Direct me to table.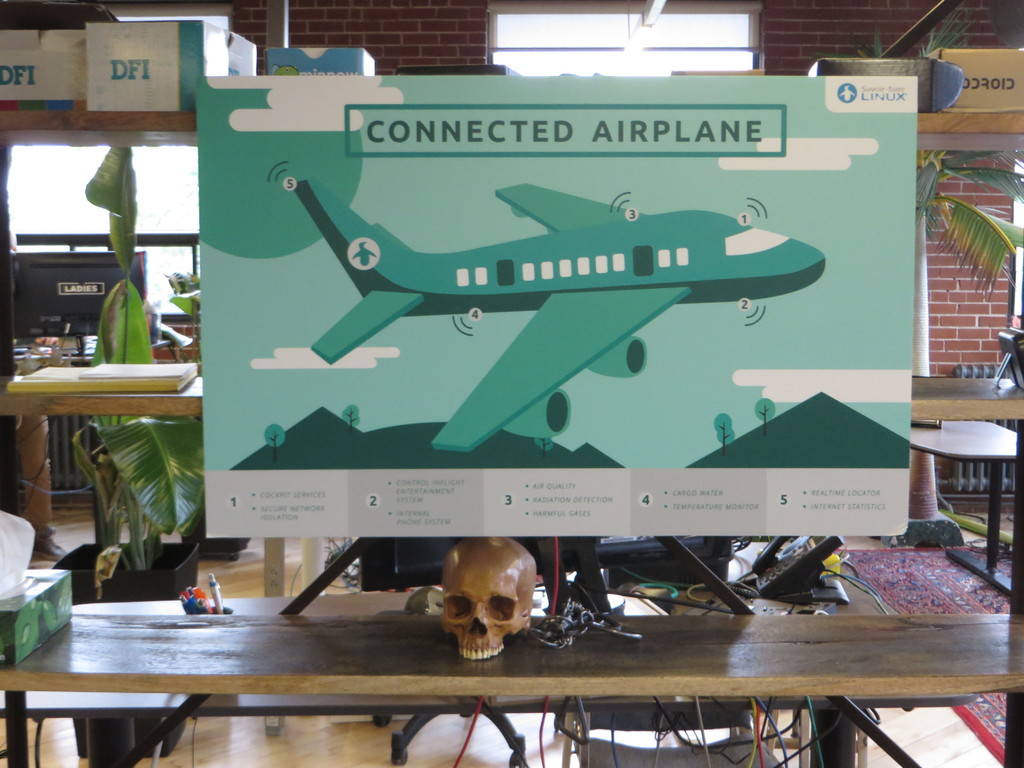
Direction: x1=0 y1=687 x2=973 y2=766.
